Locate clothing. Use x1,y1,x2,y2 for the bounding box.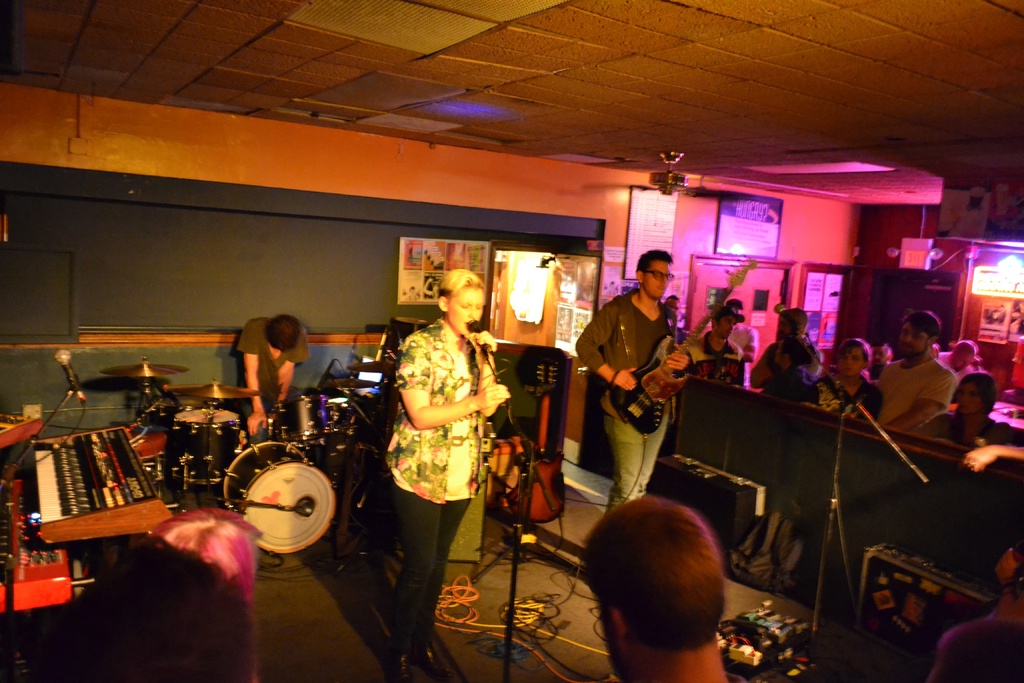
932,352,976,379.
